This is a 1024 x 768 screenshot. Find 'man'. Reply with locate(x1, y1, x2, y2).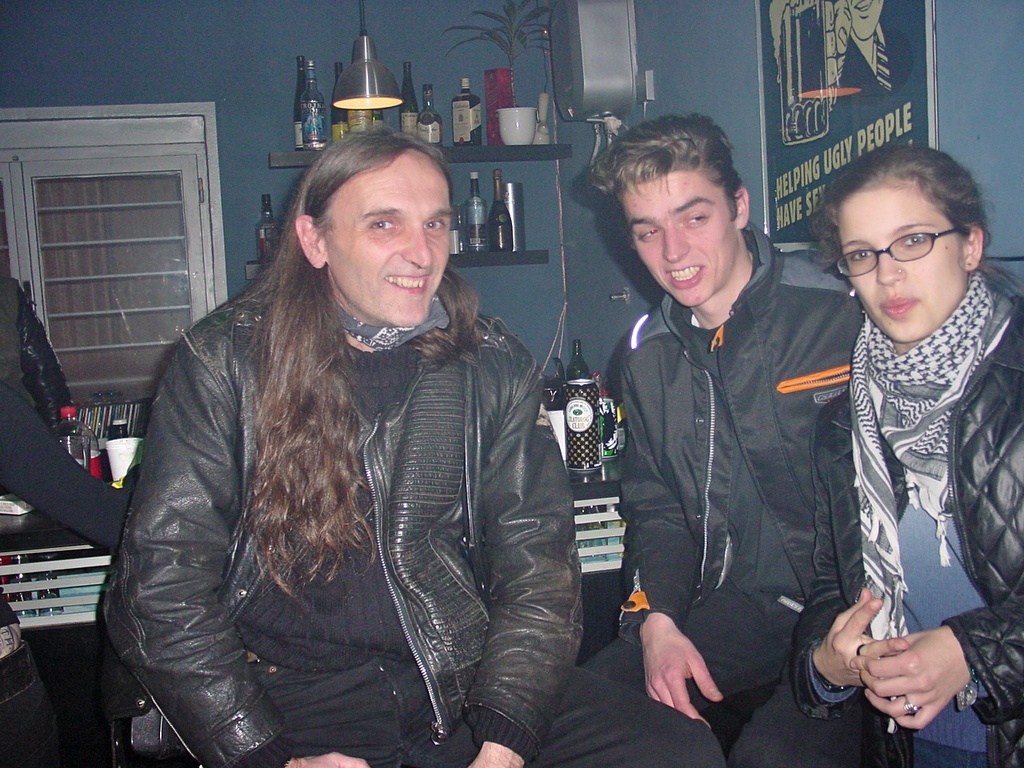
locate(588, 112, 858, 742).
